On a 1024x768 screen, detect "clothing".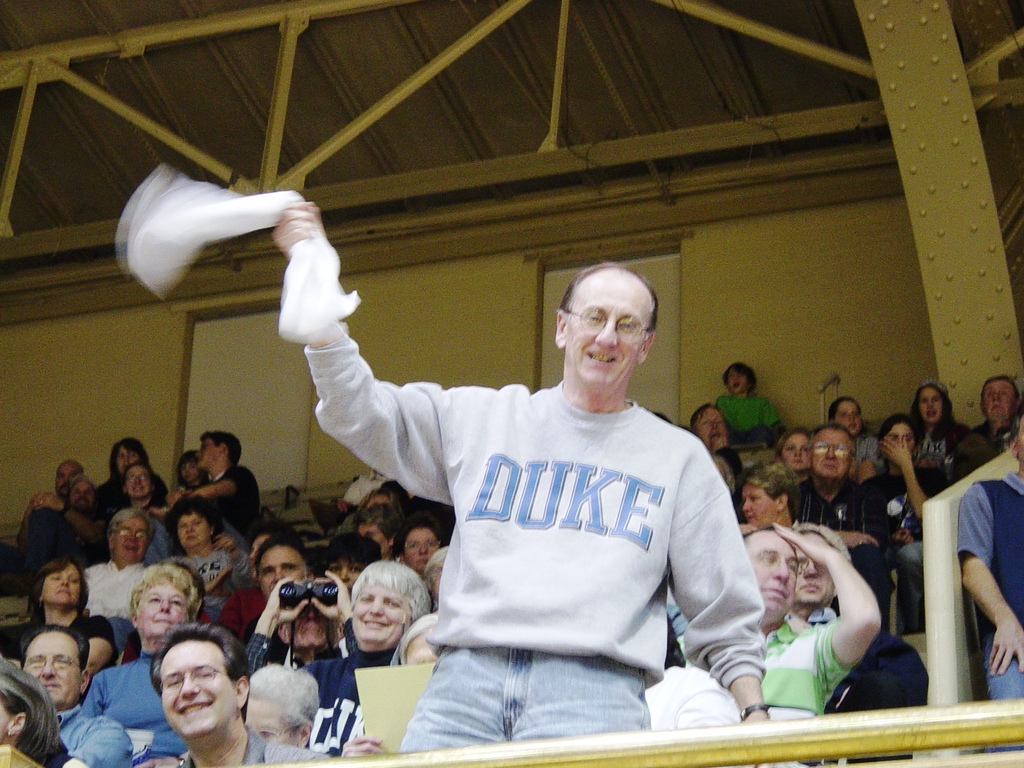
264 289 788 767.
